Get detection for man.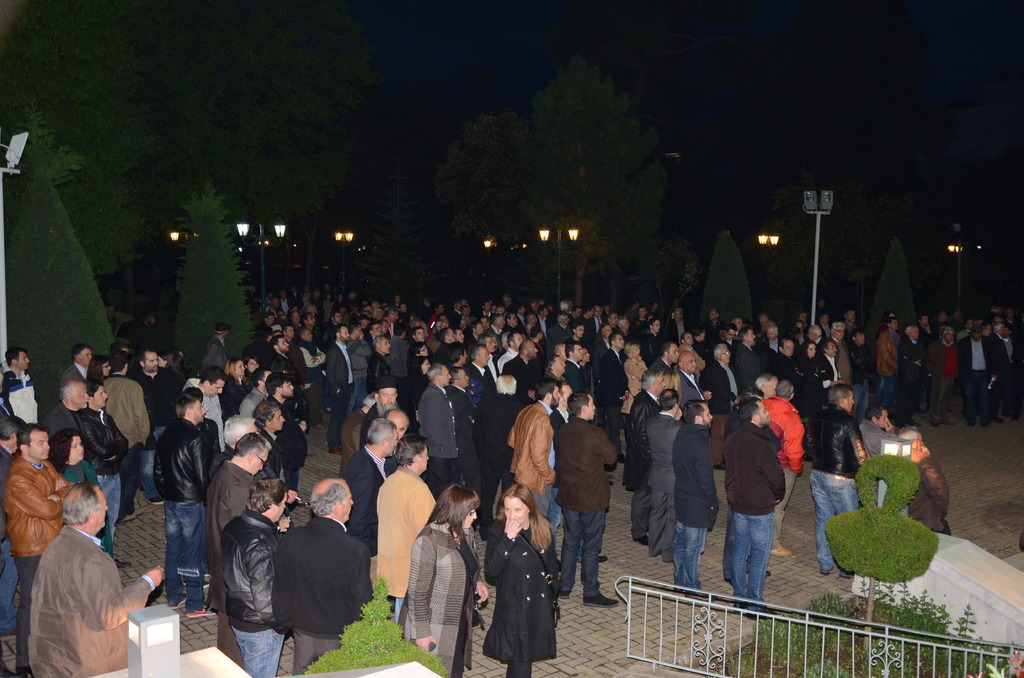
Detection: box=[550, 391, 620, 606].
